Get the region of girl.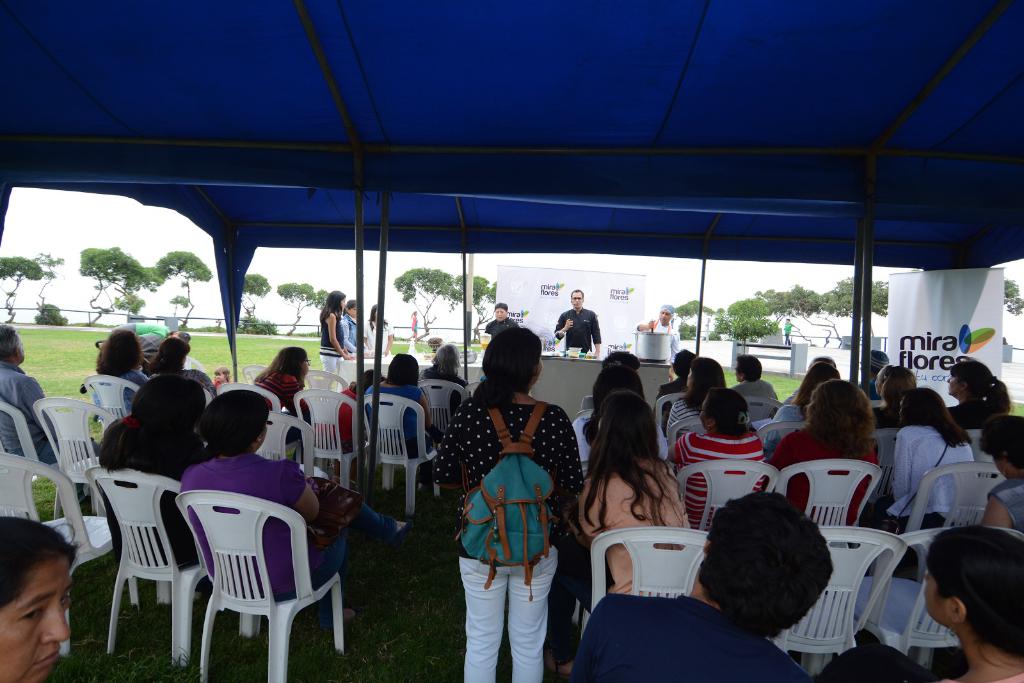
bbox=(341, 300, 365, 354).
